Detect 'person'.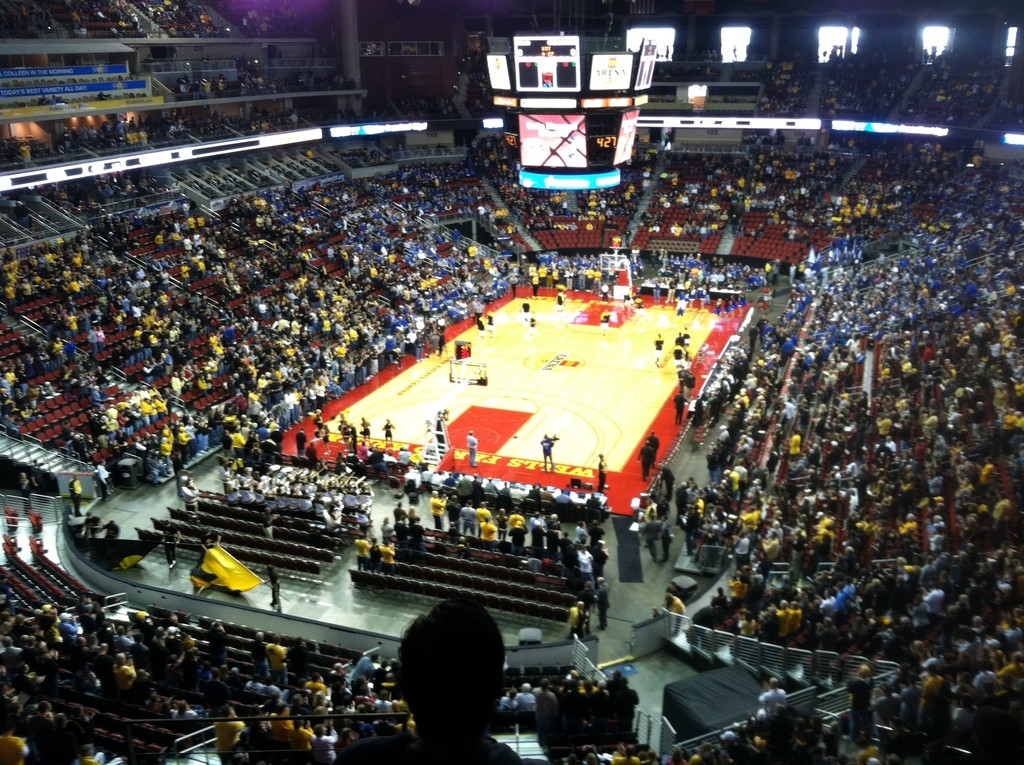
Detected at {"left": 383, "top": 608, "right": 543, "bottom": 759}.
